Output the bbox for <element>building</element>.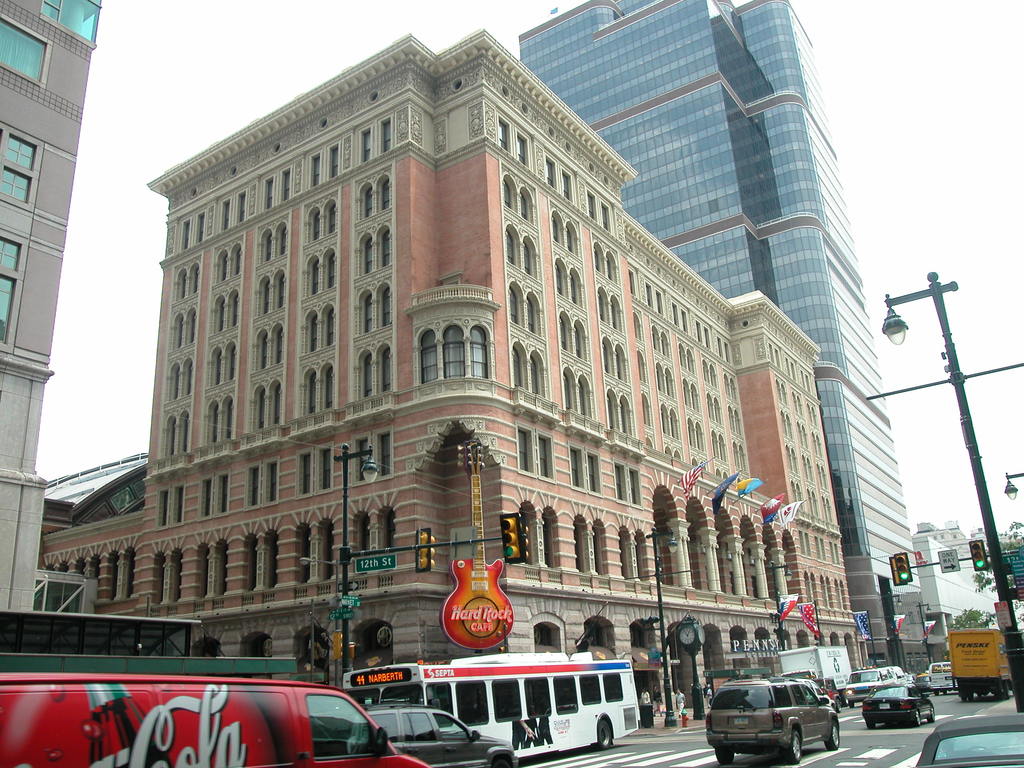
region(912, 519, 1023, 663).
